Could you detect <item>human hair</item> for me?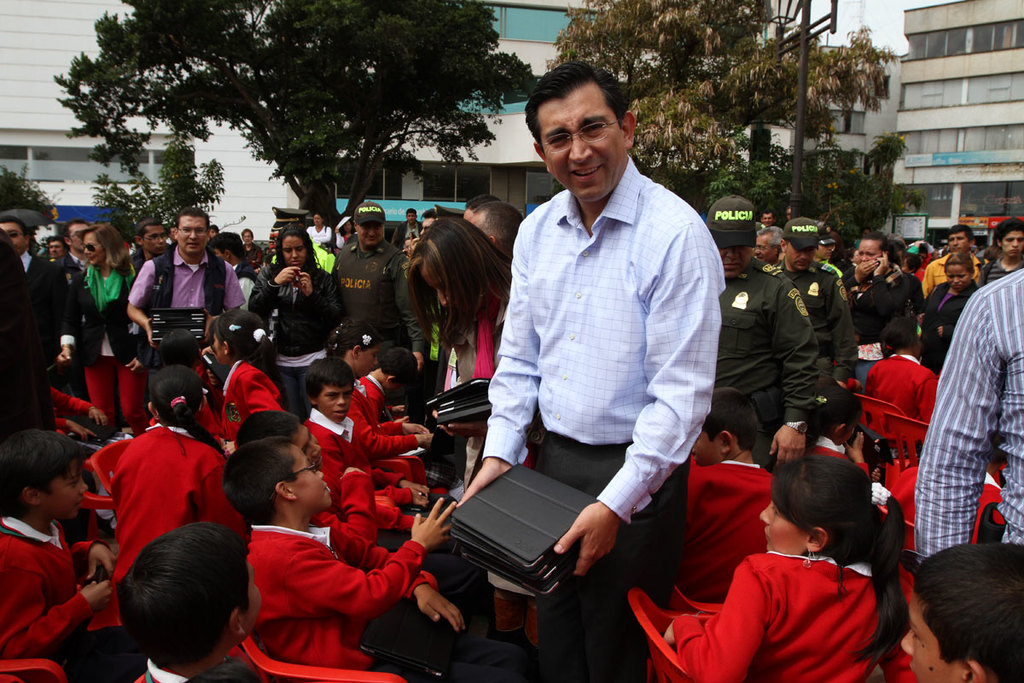
Detection result: [left=914, top=545, right=1023, bottom=682].
